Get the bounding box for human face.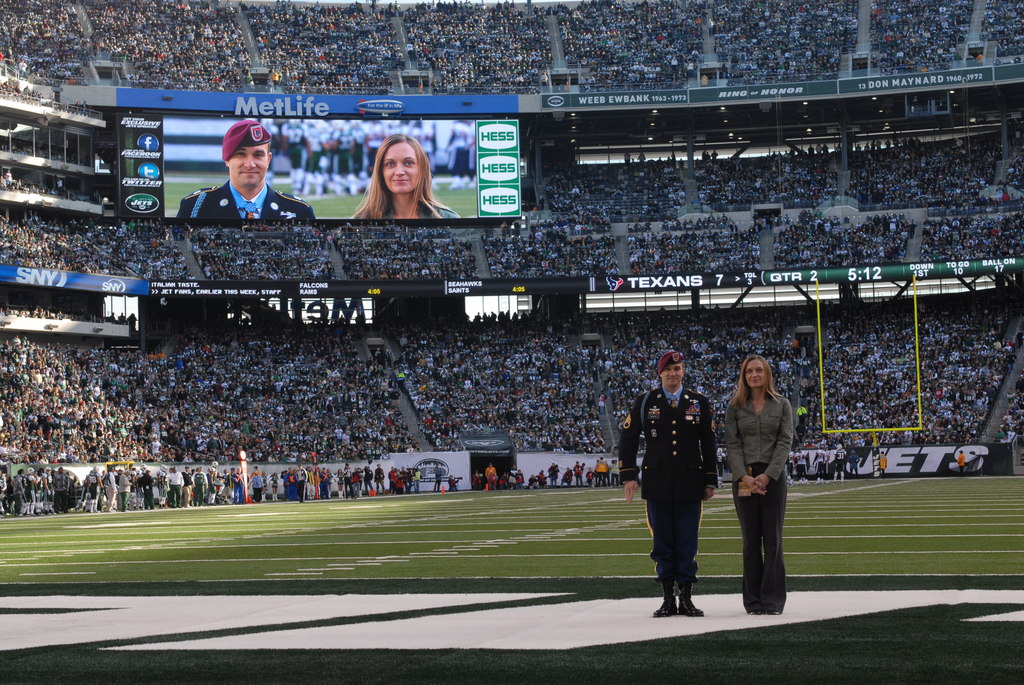
region(748, 361, 766, 386).
